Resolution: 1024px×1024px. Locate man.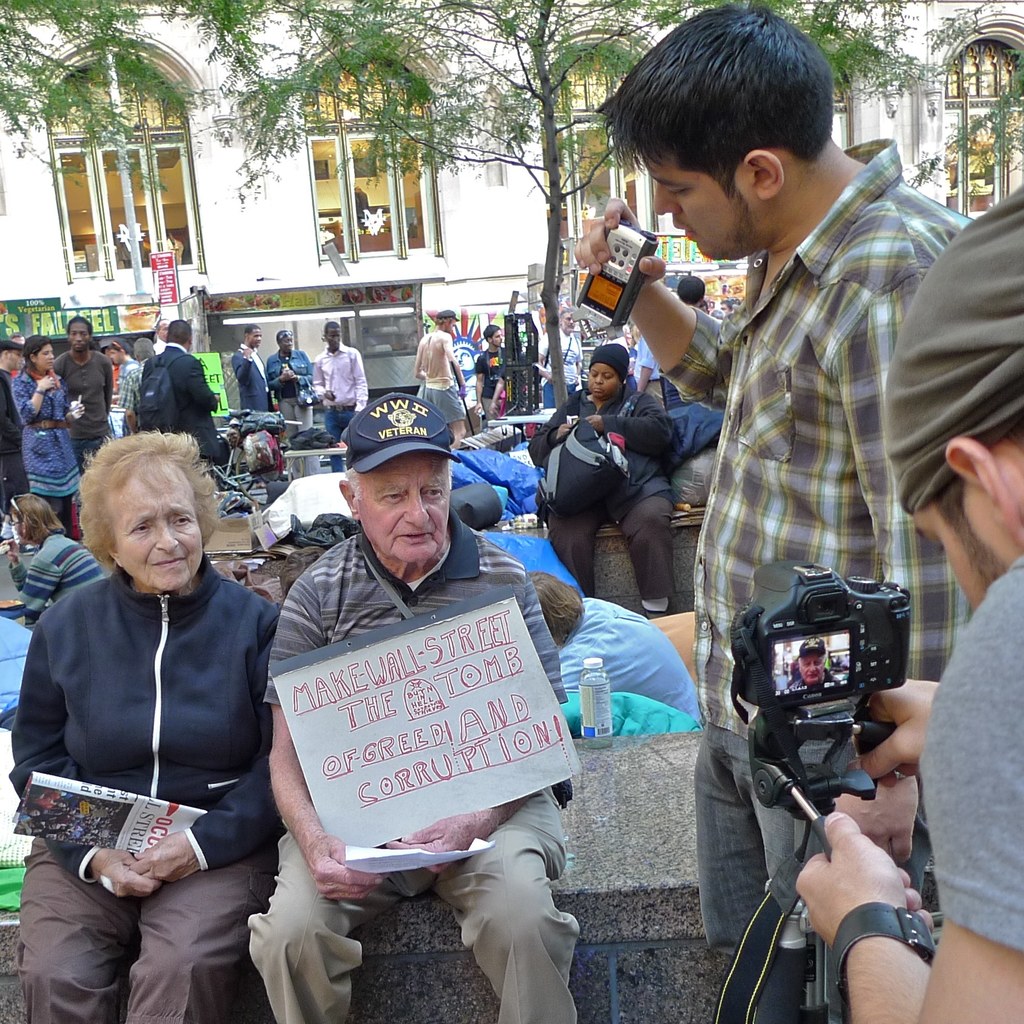
crop(531, 305, 583, 404).
